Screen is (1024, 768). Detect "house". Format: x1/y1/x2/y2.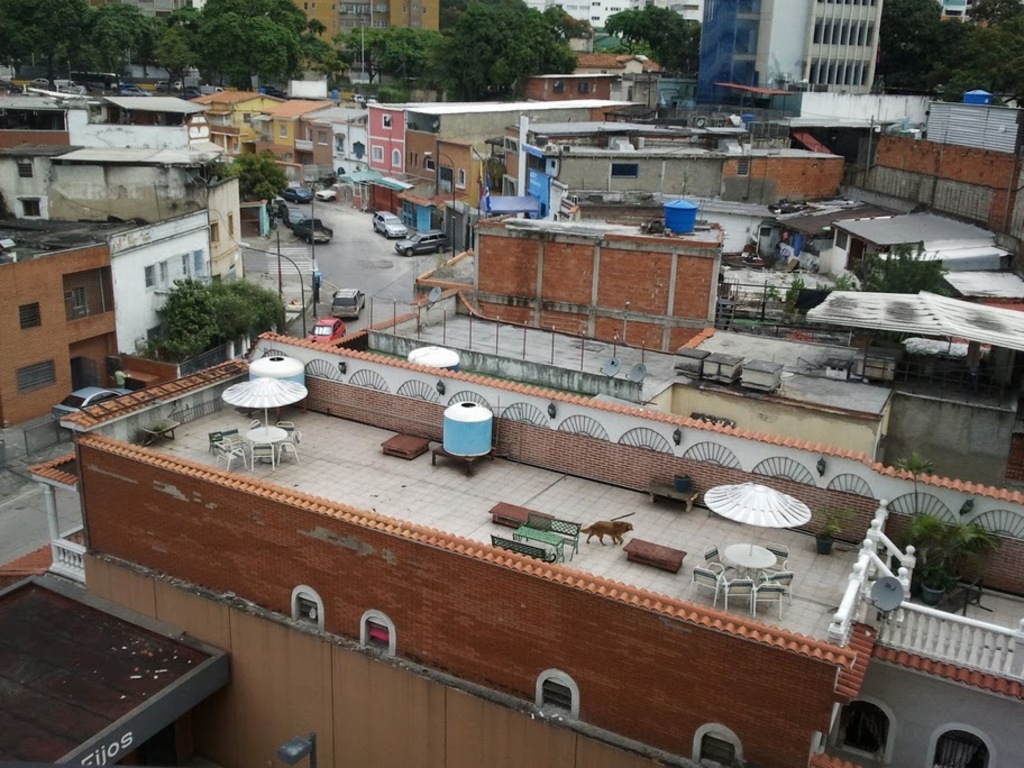
431/131/508/227.
